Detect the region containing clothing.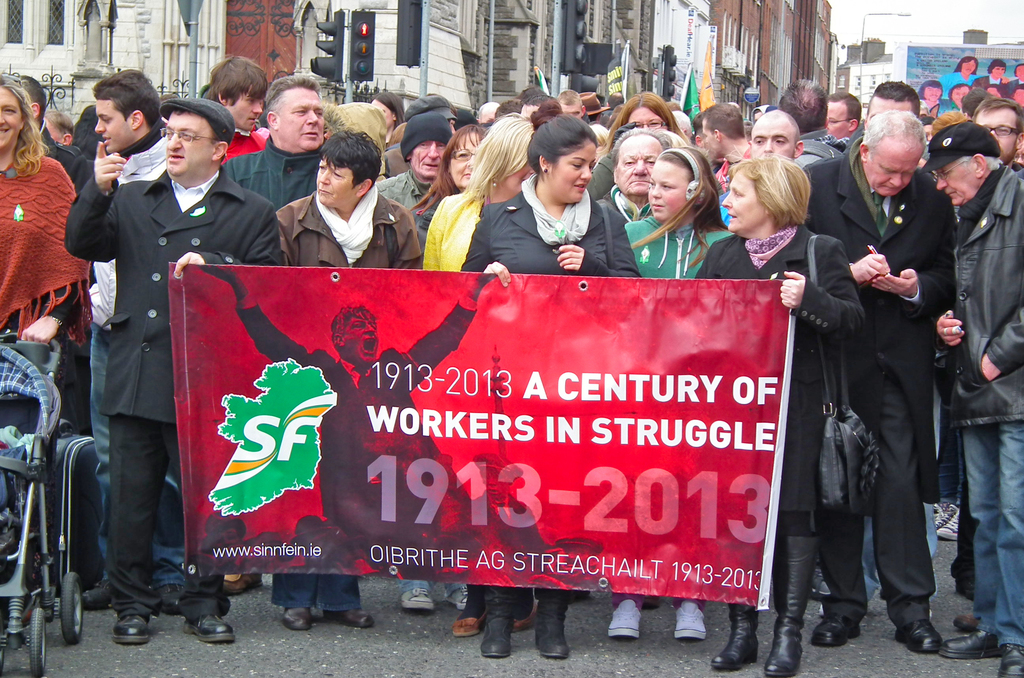
box=[452, 170, 646, 625].
